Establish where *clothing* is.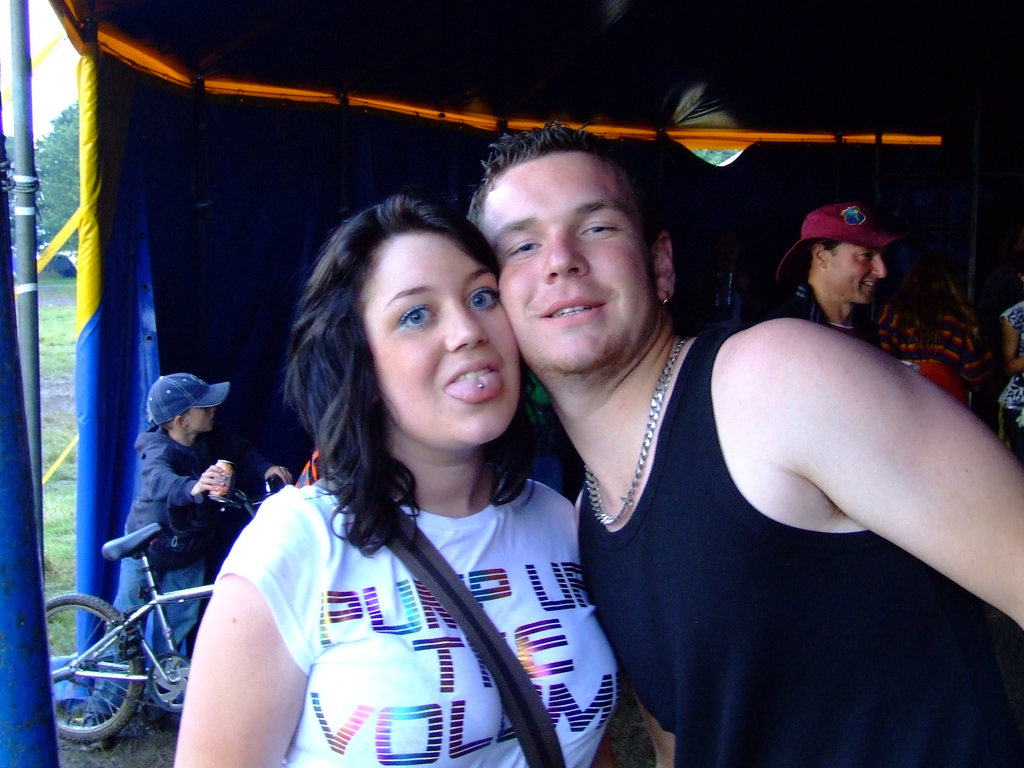
Established at l=746, t=291, r=877, b=348.
